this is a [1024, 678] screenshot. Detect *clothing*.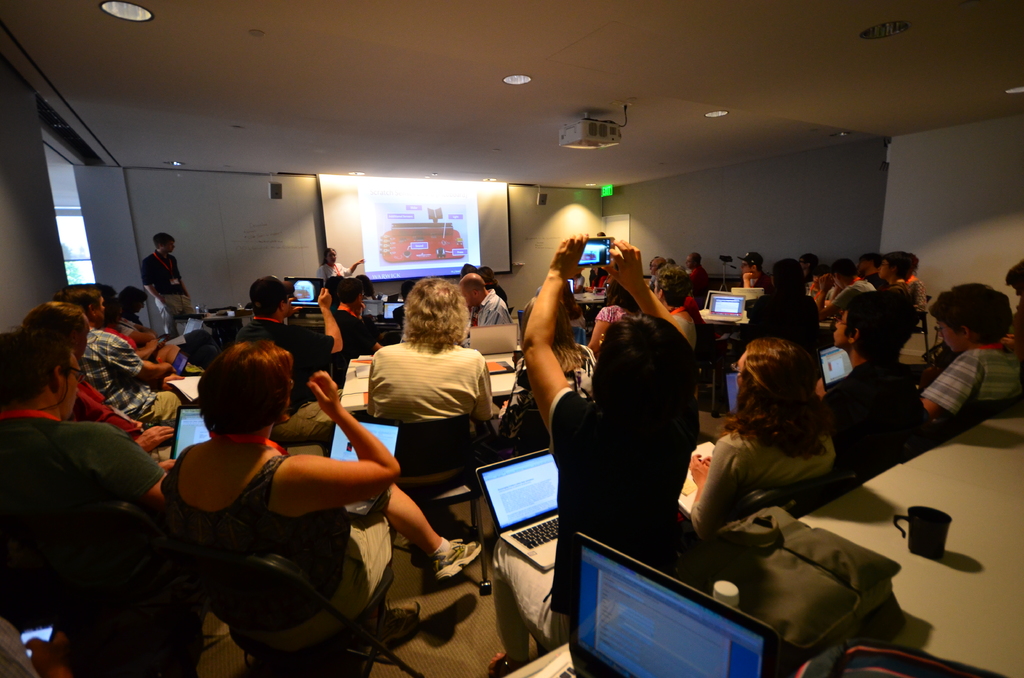
left=0, top=408, right=166, bottom=606.
